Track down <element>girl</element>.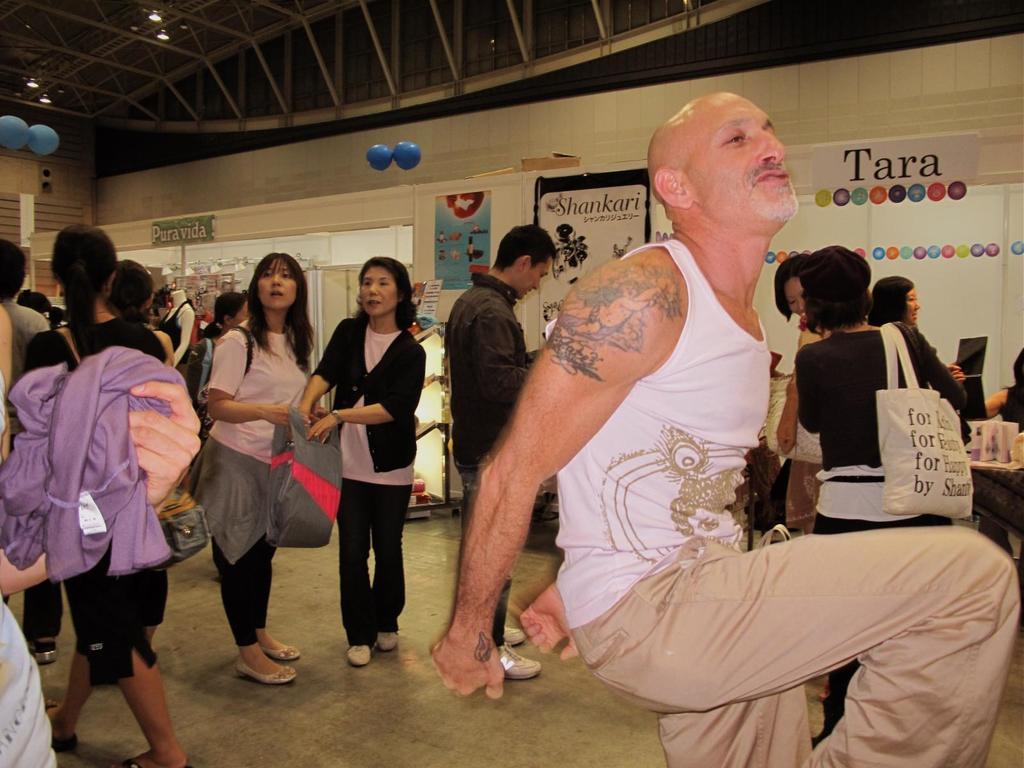
Tracked to select_region(774, 251, 829, 532).
